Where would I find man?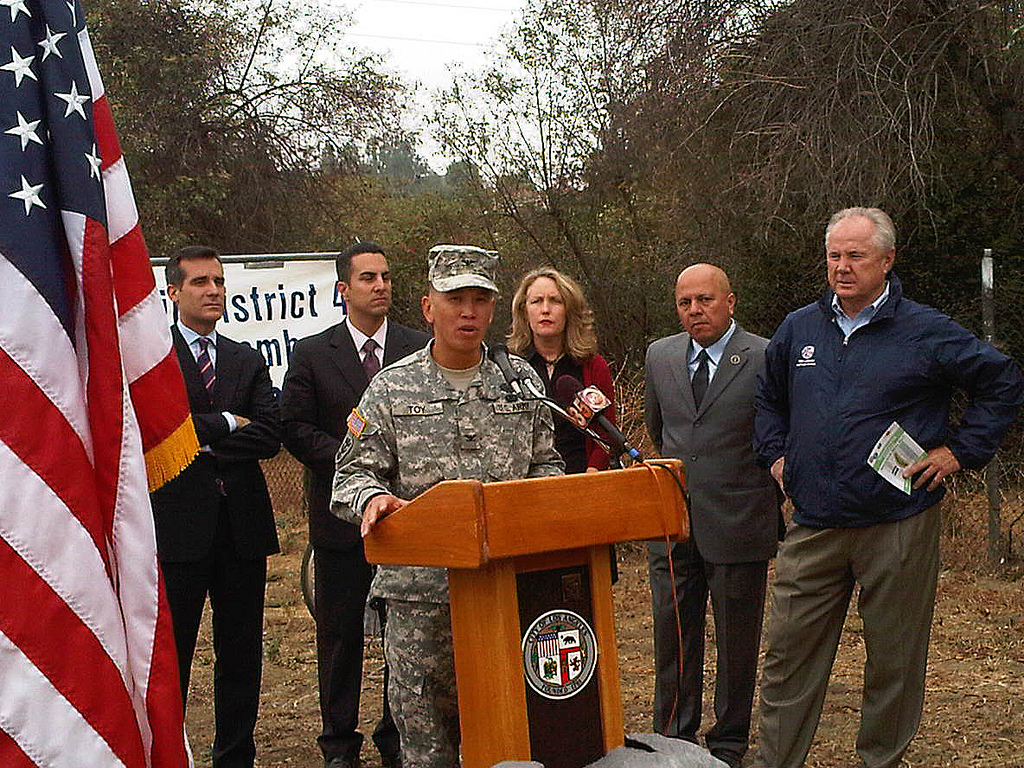
At [144, 243, 283, 767].
